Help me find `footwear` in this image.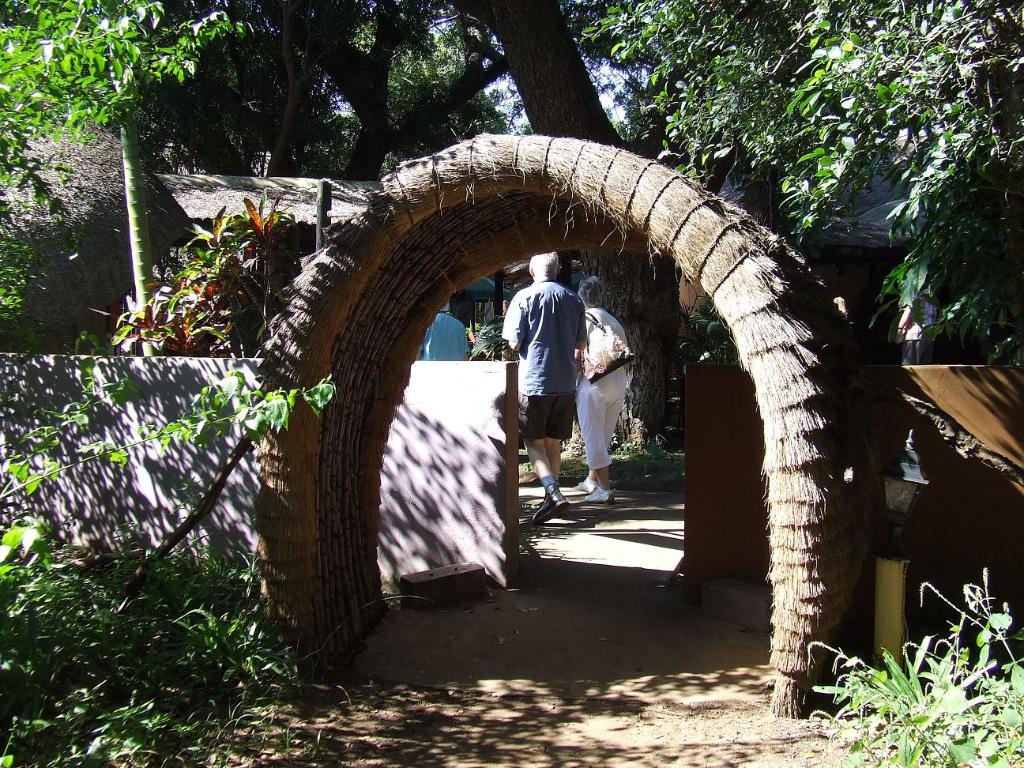
Found it: {"x1": 528, "y1": 486, "x2": 570, "y2": 522}.
